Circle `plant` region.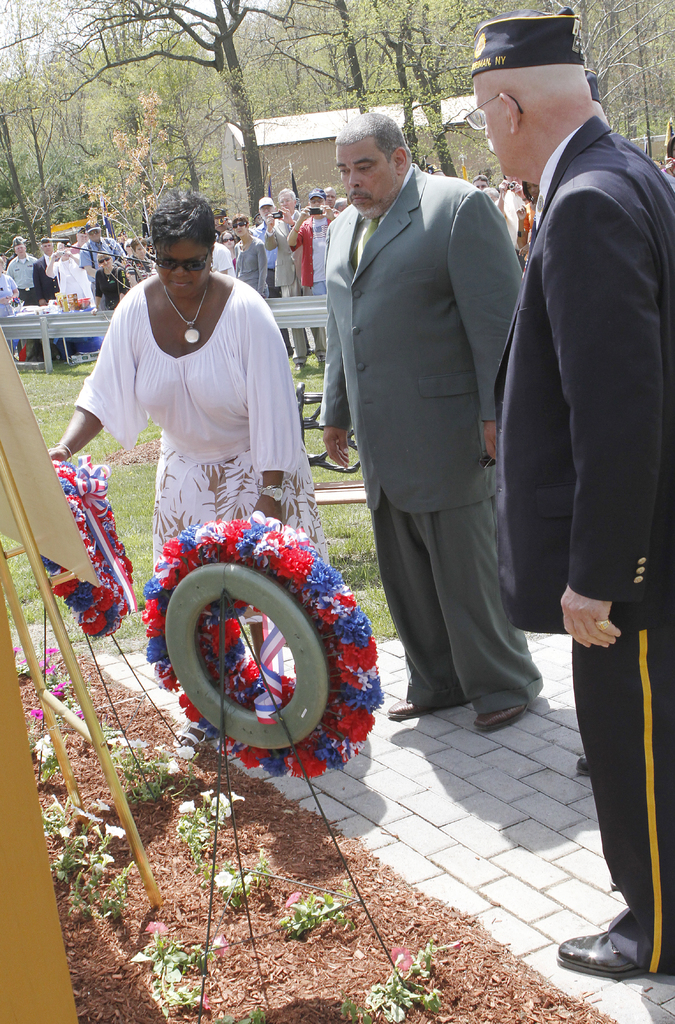
Region: l=263, t=874, r=360, b=935.
